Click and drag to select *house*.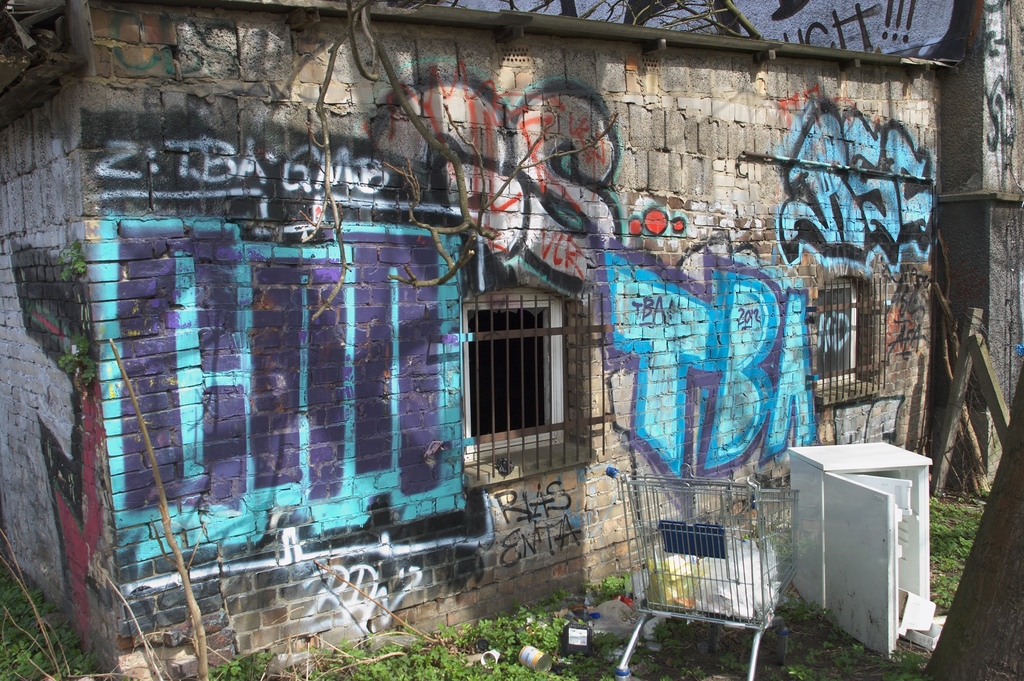
Selection: box(0, 0, 964, 680).
